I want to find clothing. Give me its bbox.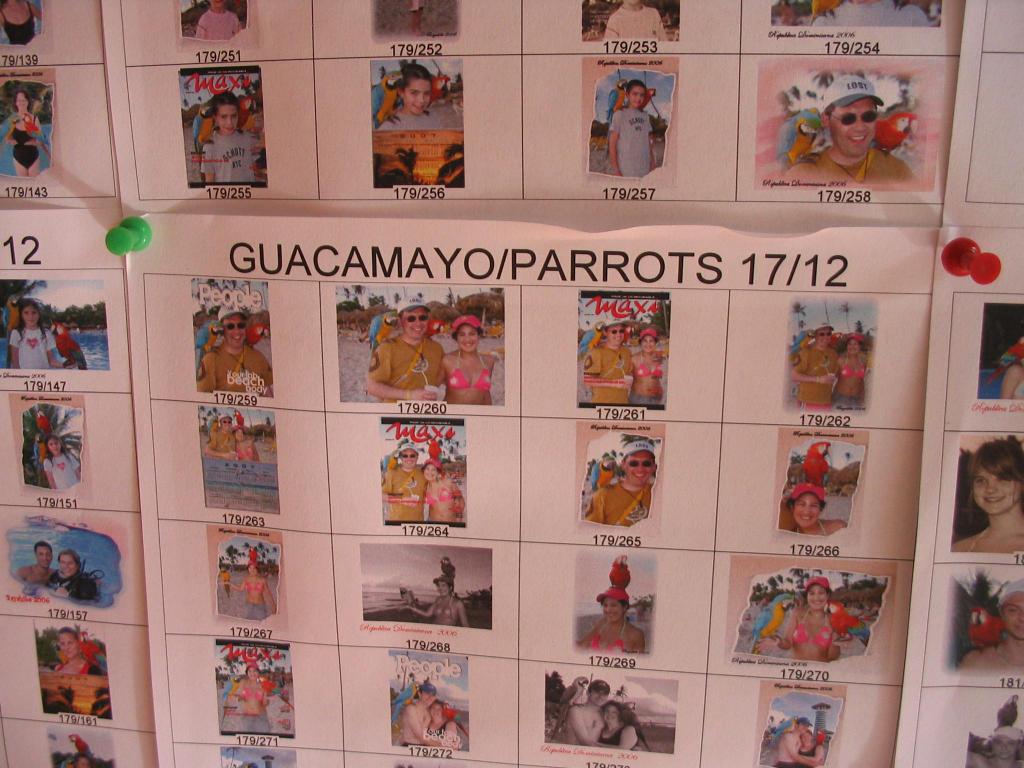
<region>207, 431, 232, 451</region>.
